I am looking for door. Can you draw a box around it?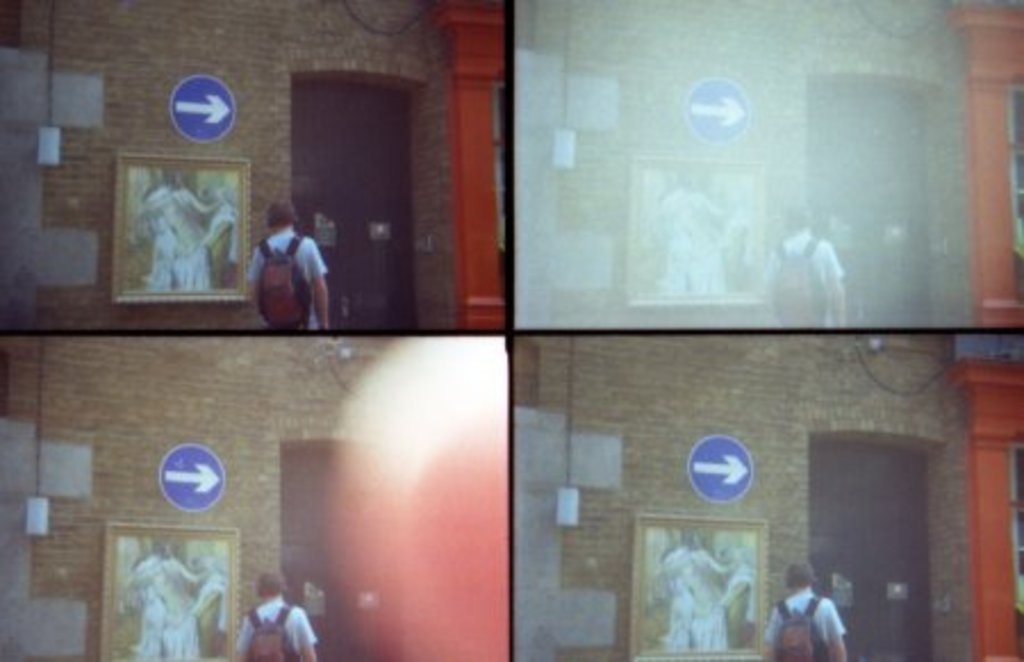
Sure, the bounding box is pyautogui.locateOnScreen(810, 446, 931, 660).
